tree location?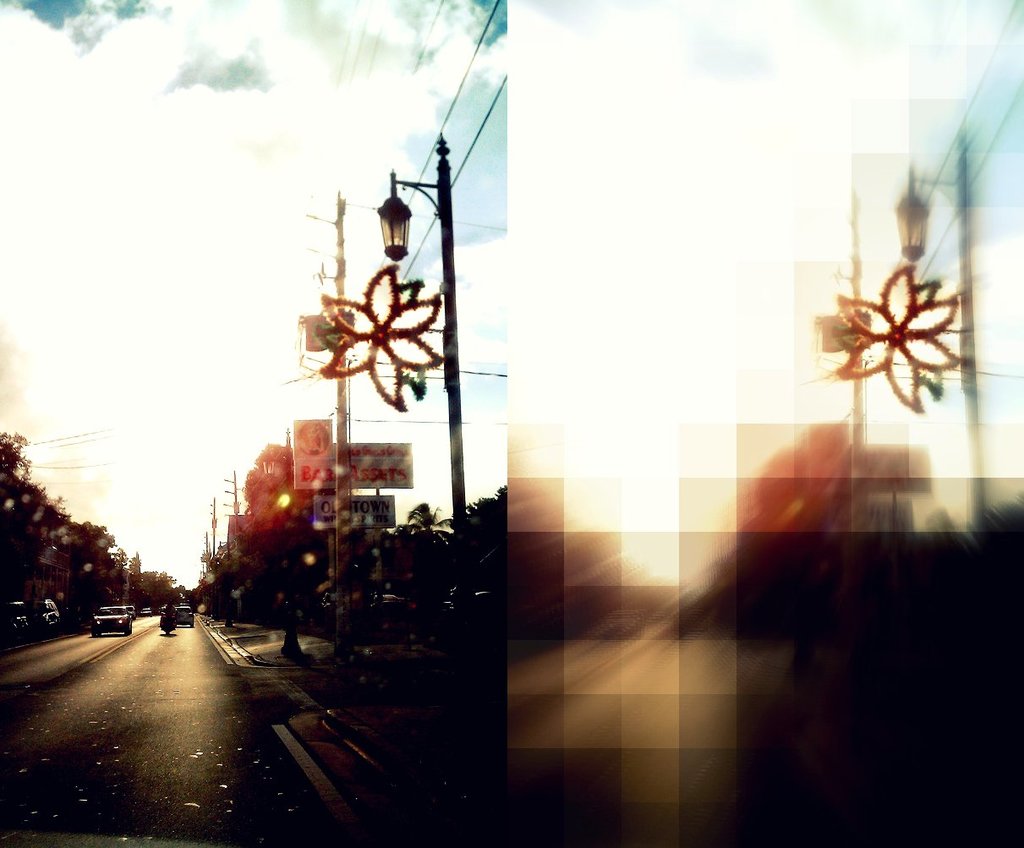
(0,419,75,610)
